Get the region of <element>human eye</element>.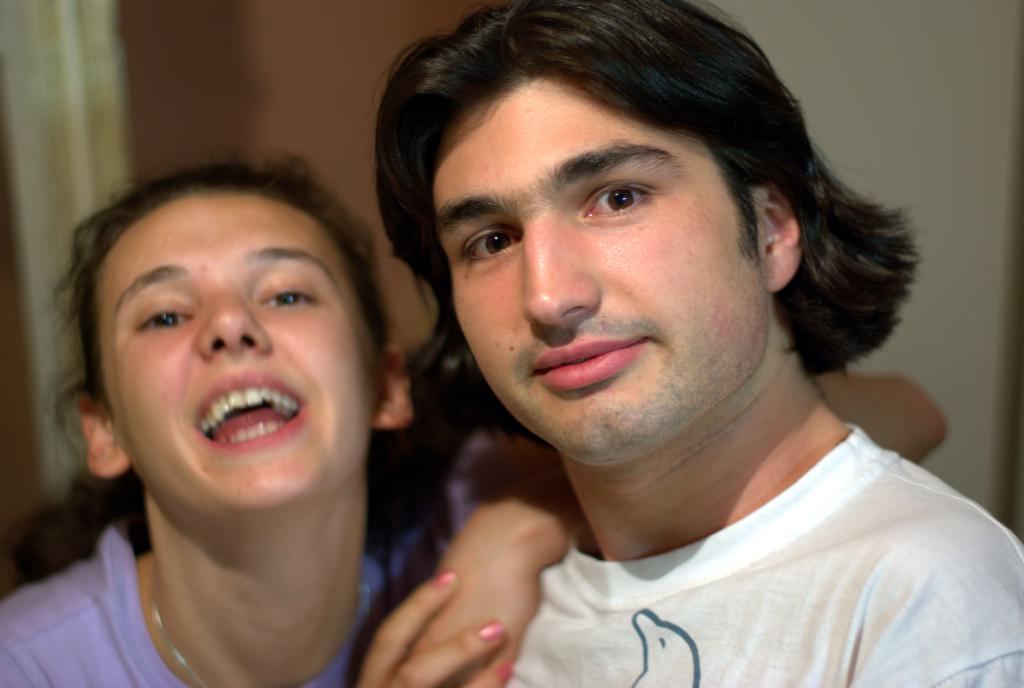
crop(576, 176, 664, 226).
